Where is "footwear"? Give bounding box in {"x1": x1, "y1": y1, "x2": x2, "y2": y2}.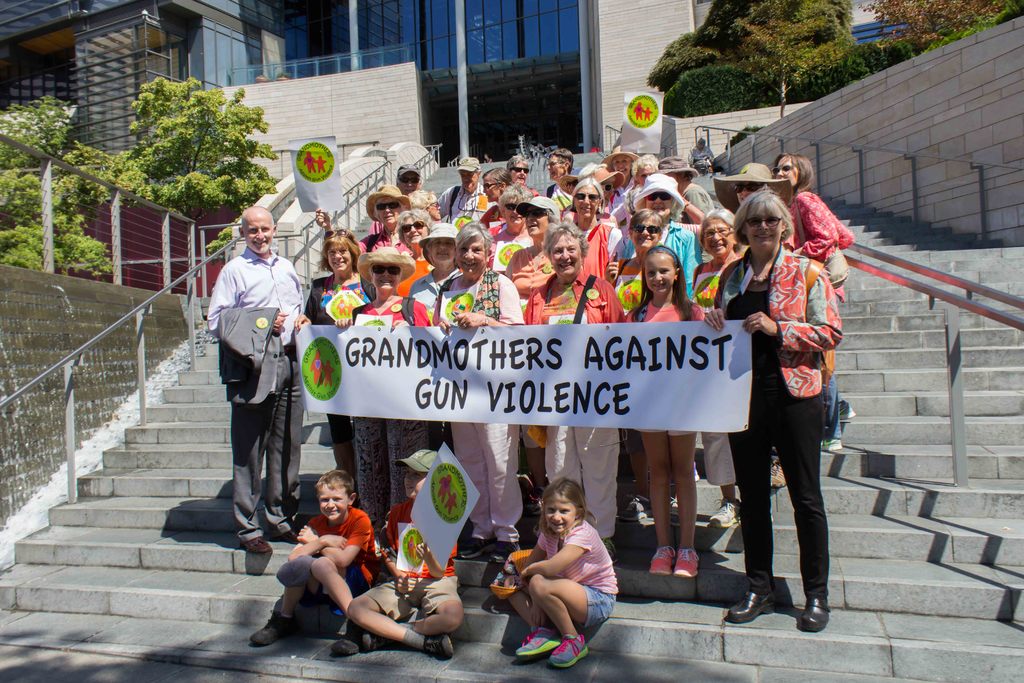
{"x1": 771, "y1": 458, "x2": 783, "y2": 488}.
